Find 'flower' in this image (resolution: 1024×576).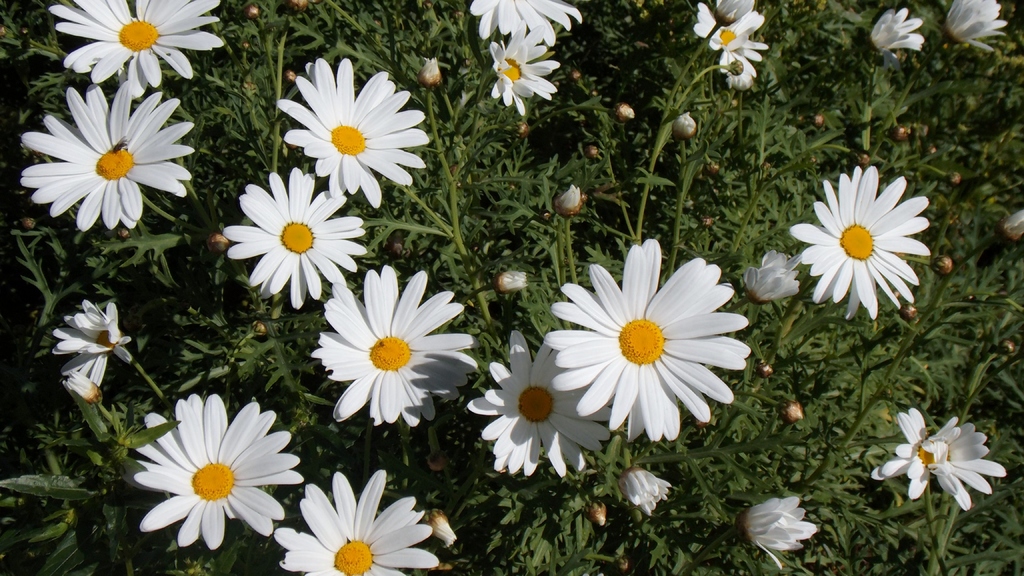
bbox(463, 330, 620, 474).
